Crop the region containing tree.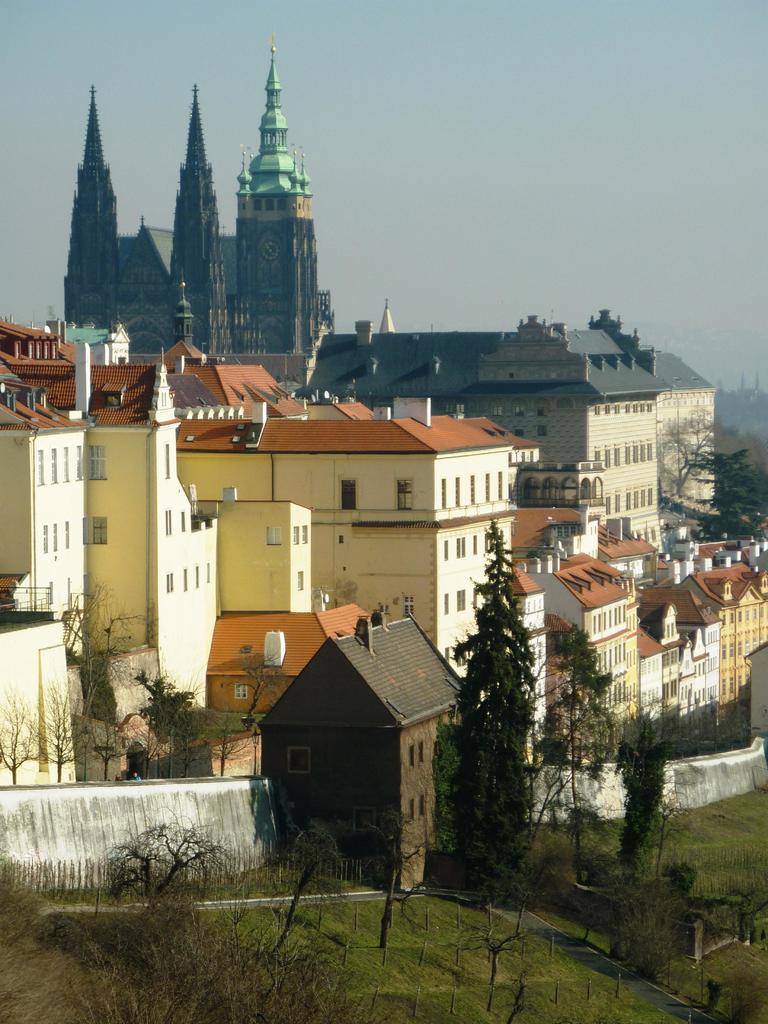
Crop region: crop(242, 798, 355, 980).
